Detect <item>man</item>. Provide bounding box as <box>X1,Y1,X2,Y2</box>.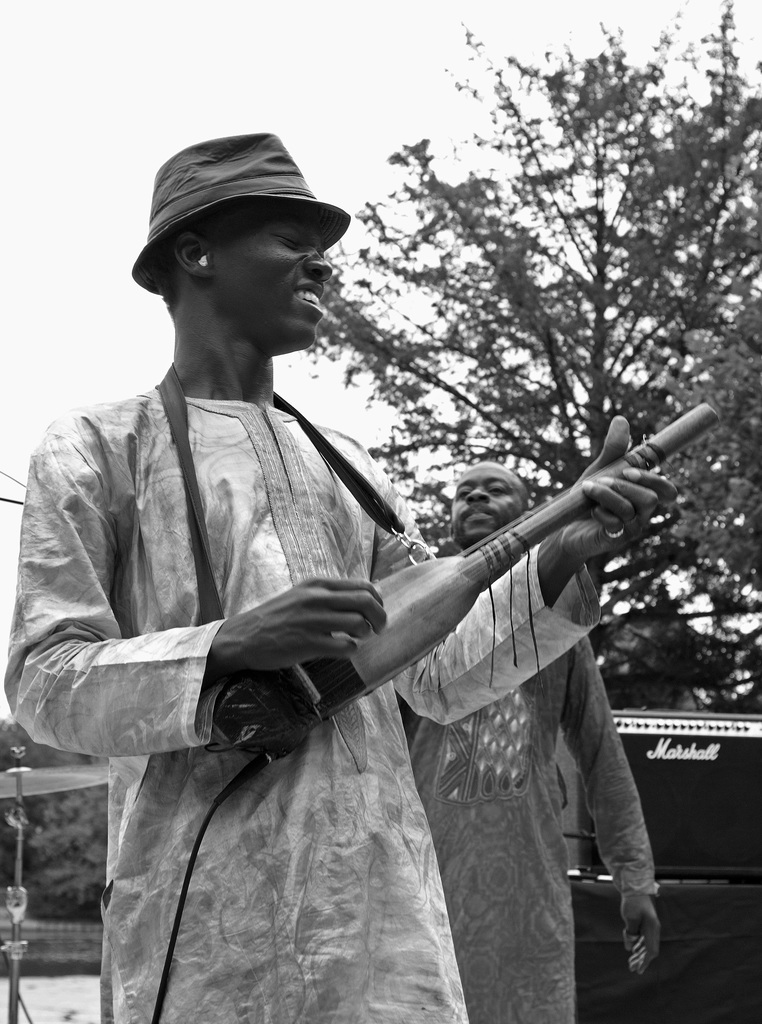
<box>390,460,655,1023</box>.
